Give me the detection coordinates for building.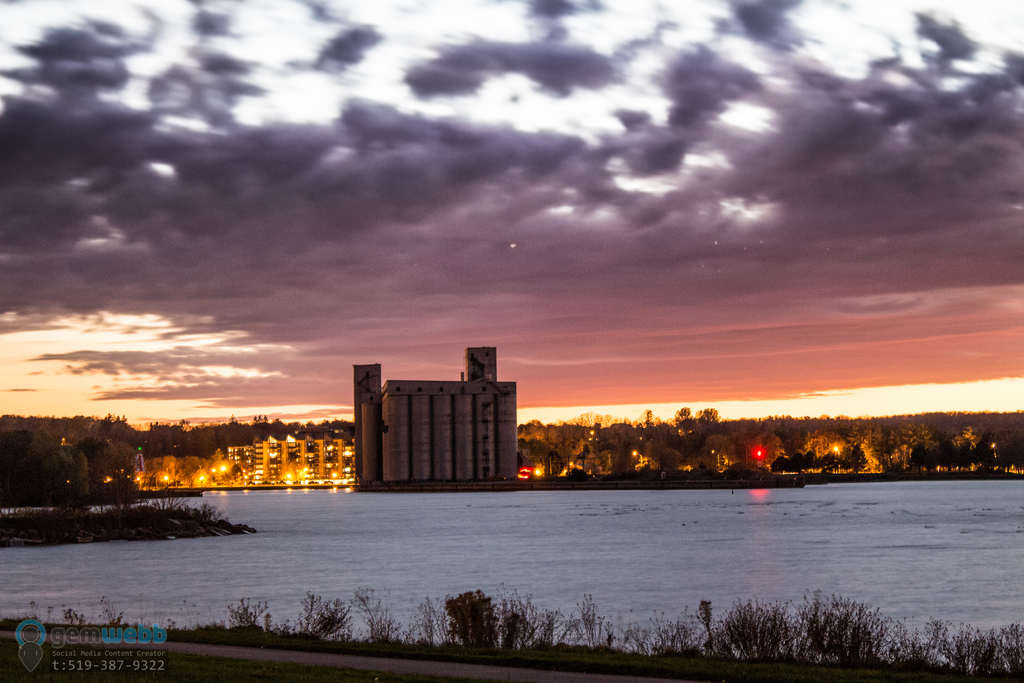
bbox=[228, 435, 349, 483].
